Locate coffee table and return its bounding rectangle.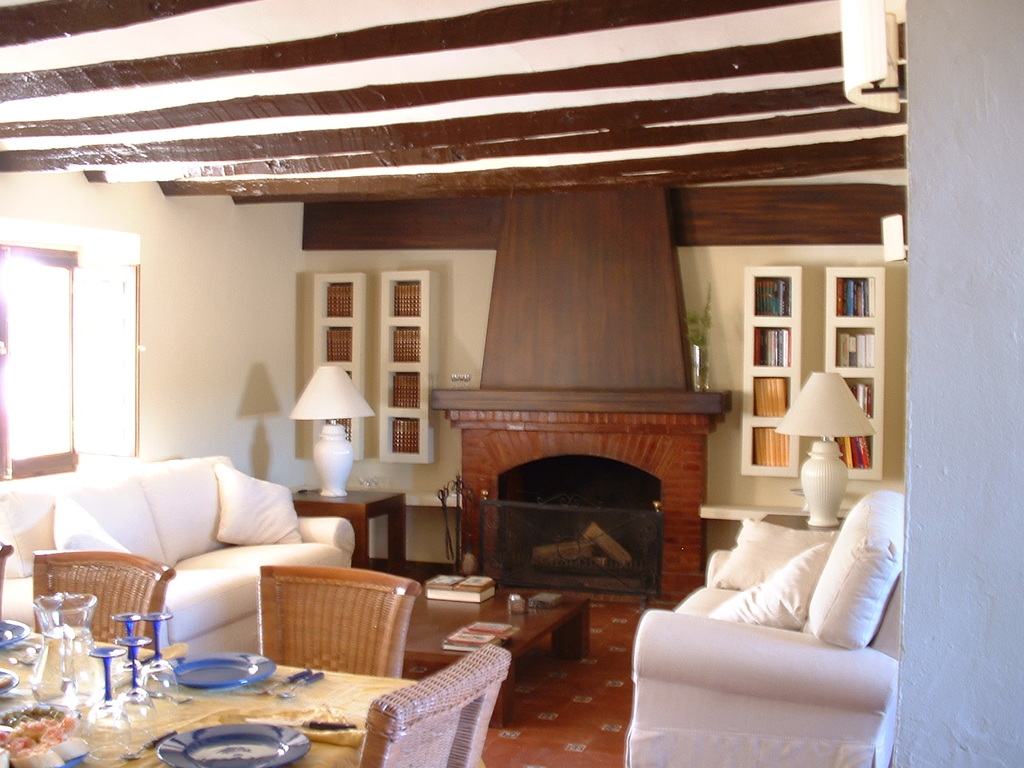
box=[280, 486, 407, 568].
